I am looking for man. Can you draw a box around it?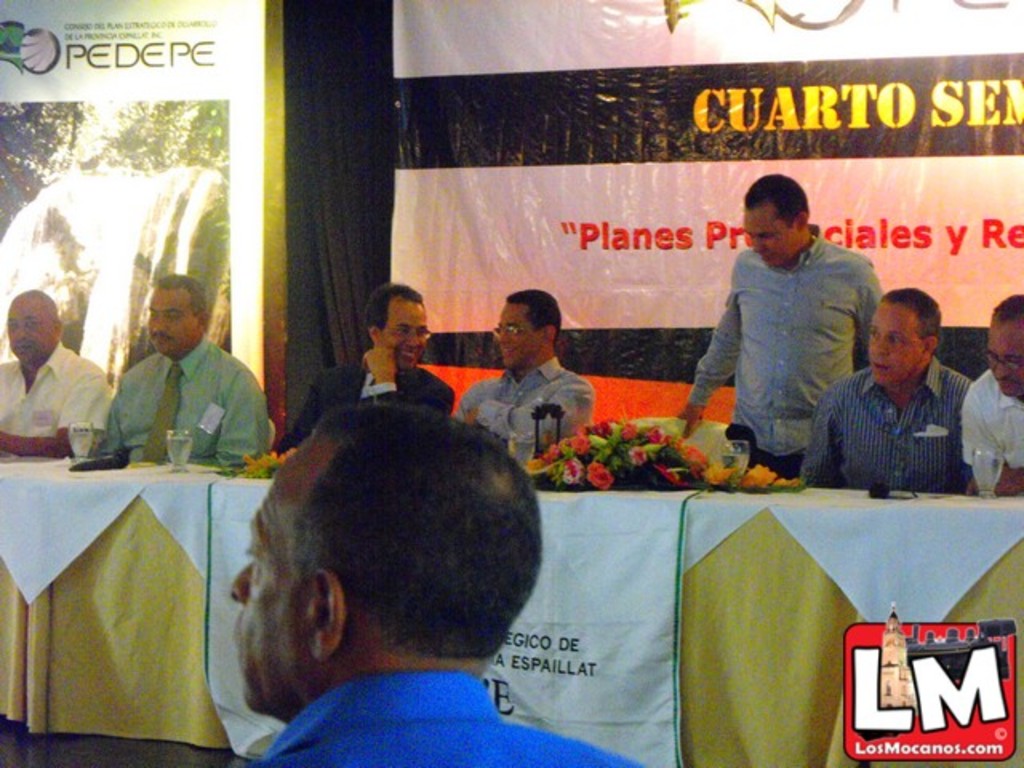
Sure, the bounding box is (688, 202, 888, 522).
